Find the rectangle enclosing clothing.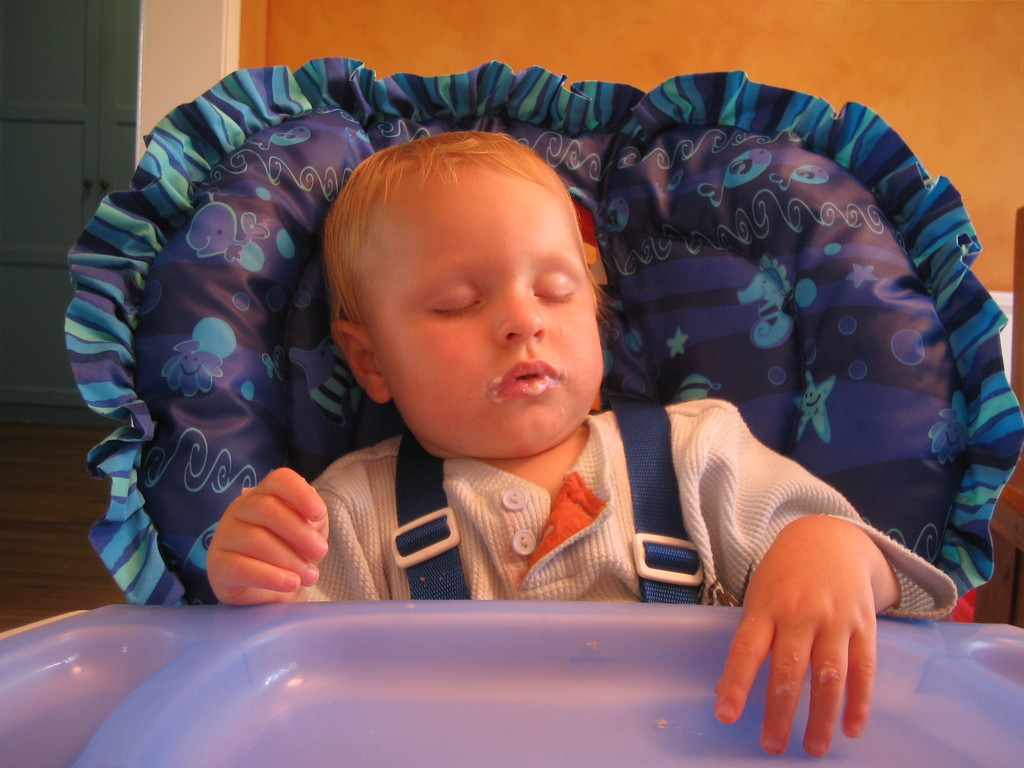
locate(280, 424, 964, 619).
